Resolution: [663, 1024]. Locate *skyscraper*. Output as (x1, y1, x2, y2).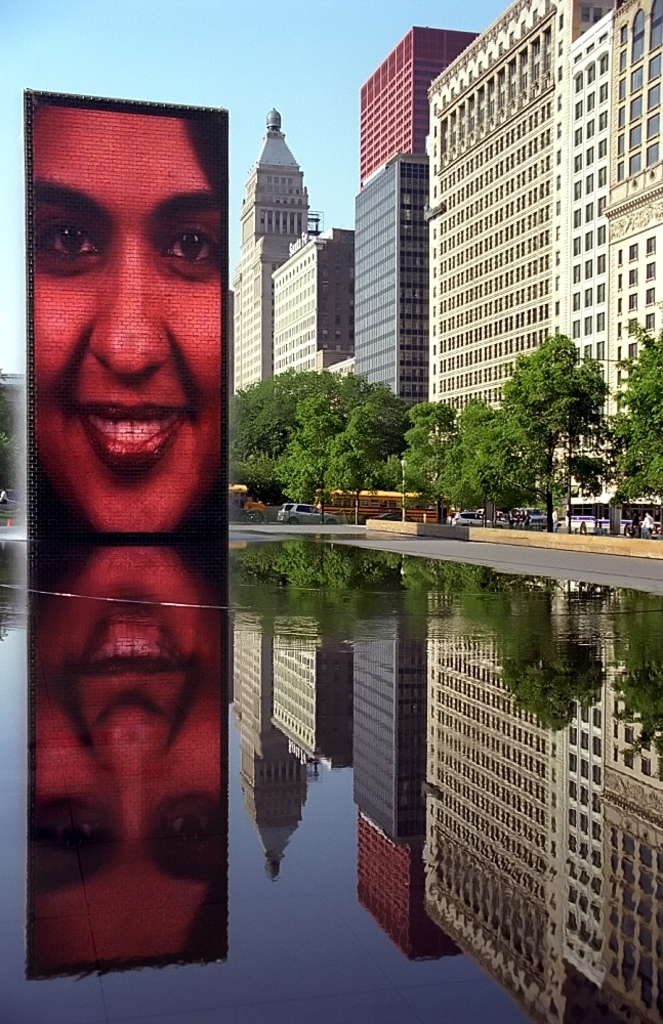
(344, 26, 485, 190).
